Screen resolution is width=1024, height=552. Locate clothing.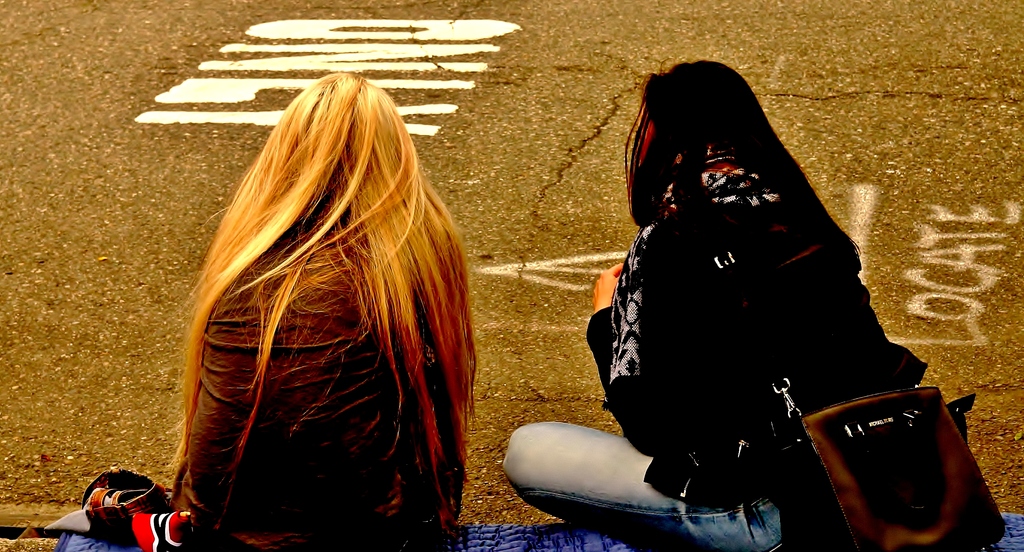
rect(45, 247, 464, 551).
